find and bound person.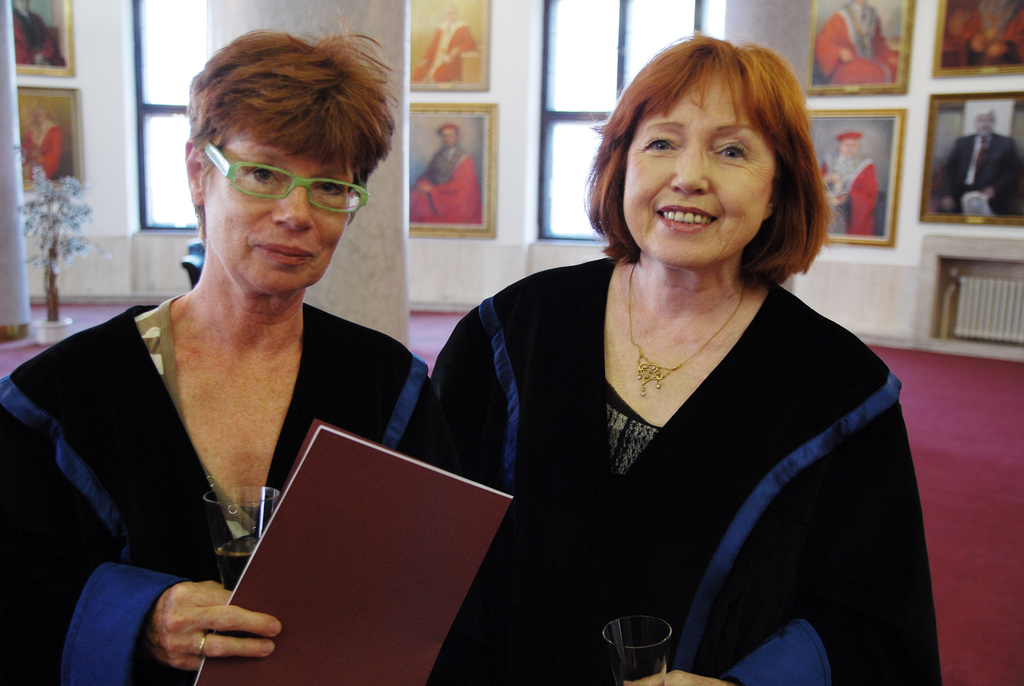
Bound: detection(429, 31, 947, 685).
